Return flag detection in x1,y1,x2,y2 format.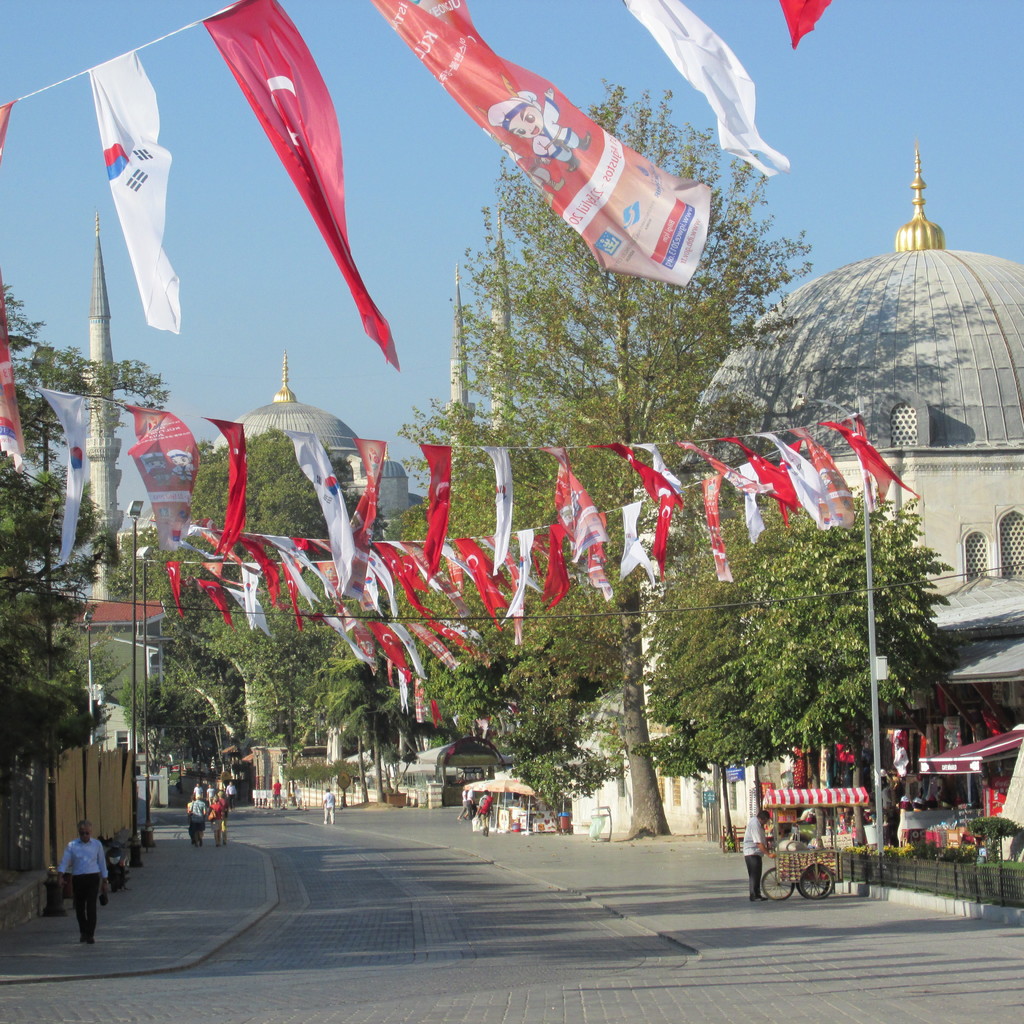
824,421,915,515.
